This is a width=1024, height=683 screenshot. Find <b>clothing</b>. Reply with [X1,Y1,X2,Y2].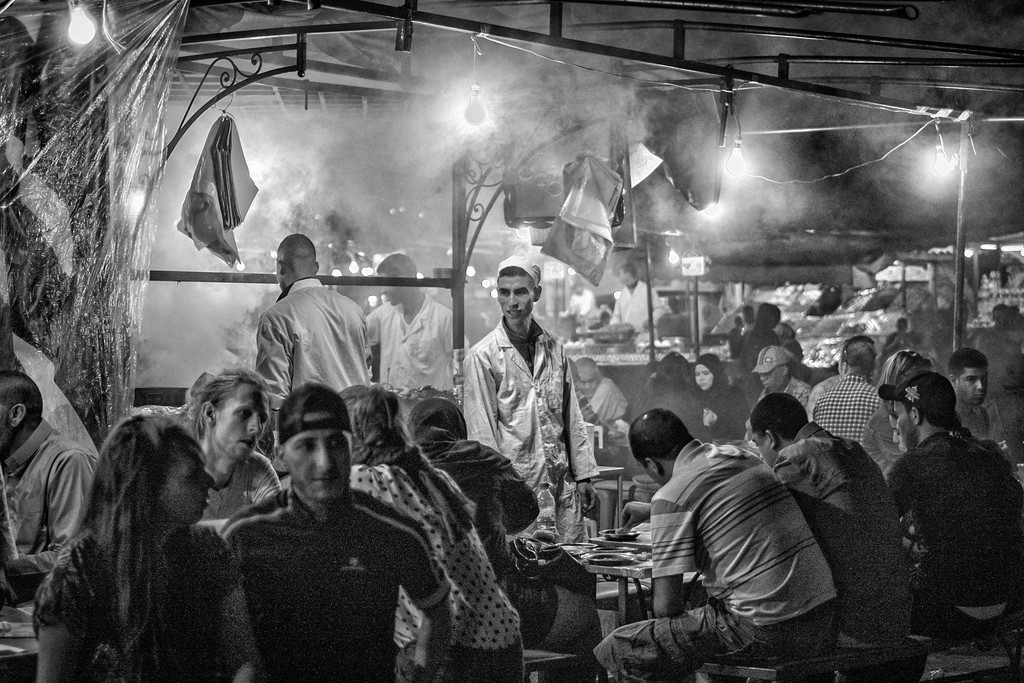
[34,518,259,682].
